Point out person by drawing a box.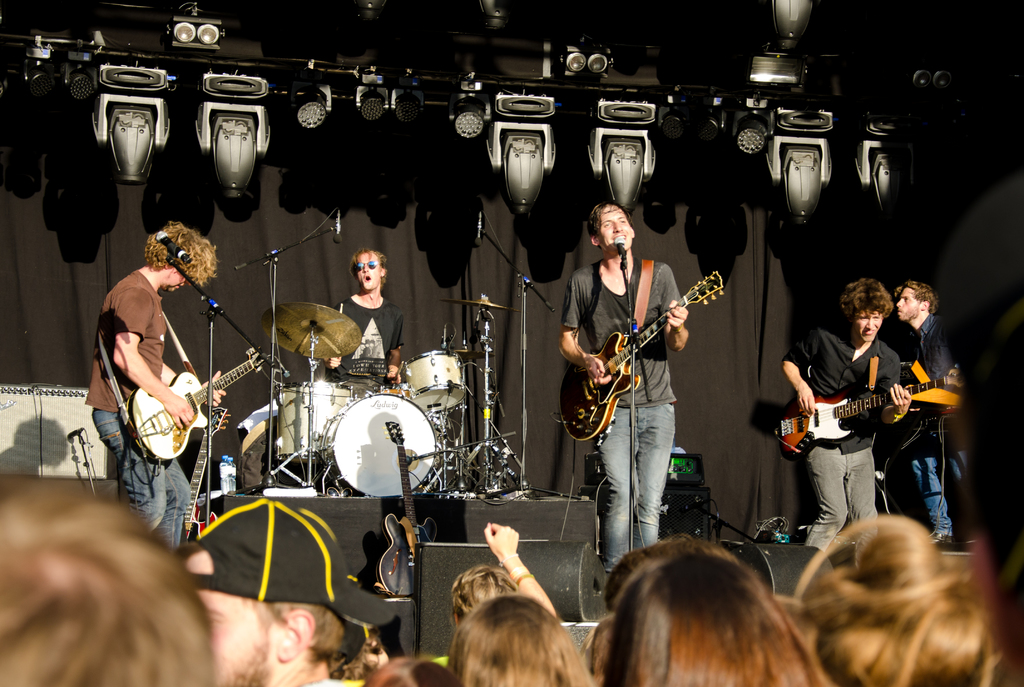
(left=82, top=151, right=280, bottom=573).
